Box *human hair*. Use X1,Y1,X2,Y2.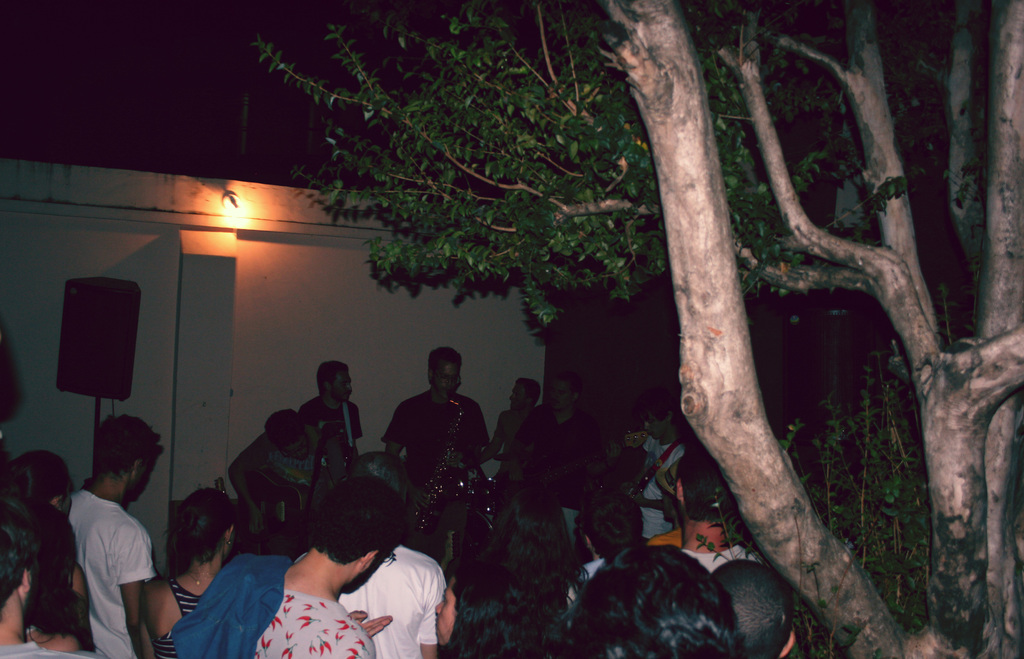
551,371,584,400.
